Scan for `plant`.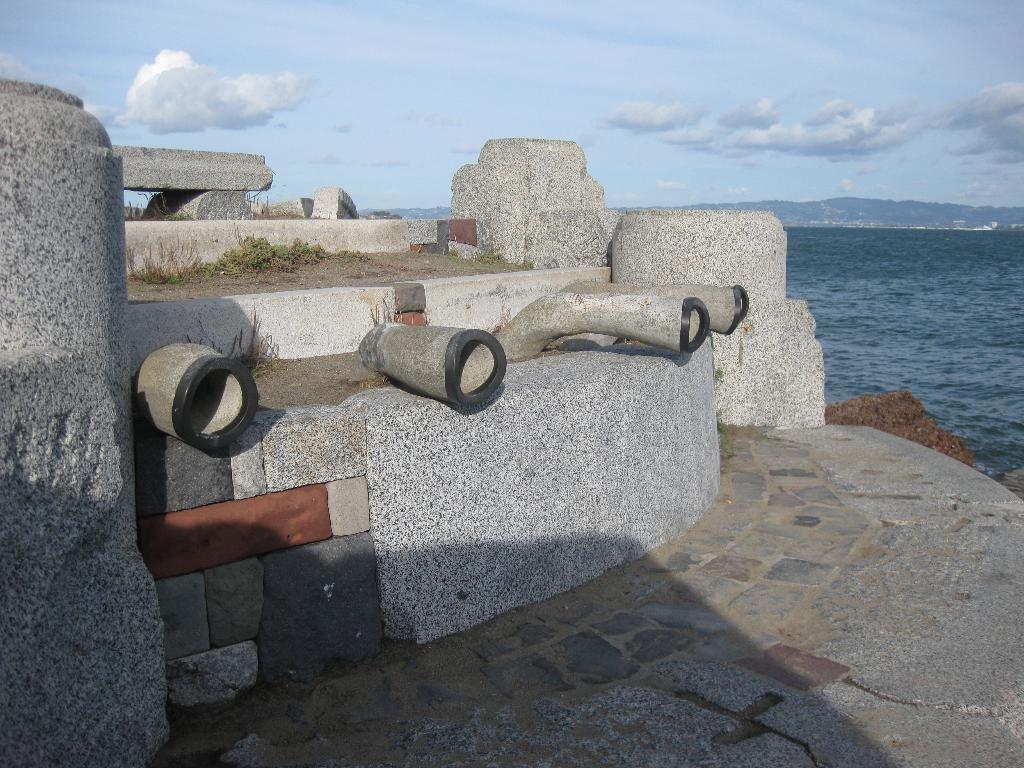
Scan result: box=[260, 188, 335, 218].
